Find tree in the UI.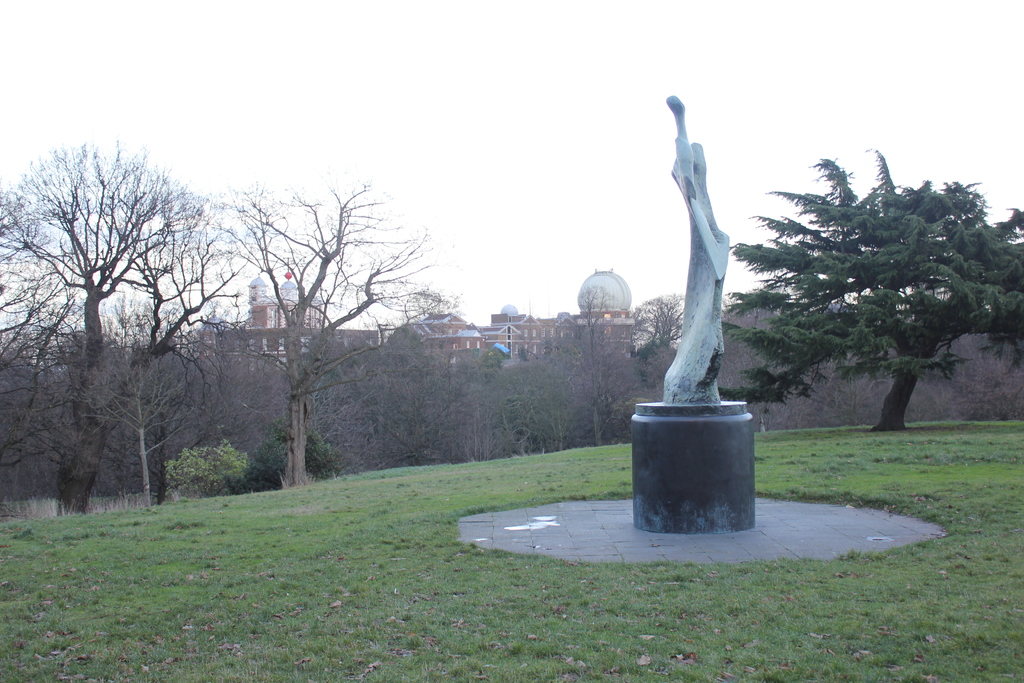
UI element at bbox=(81, 336, 193, 504).
